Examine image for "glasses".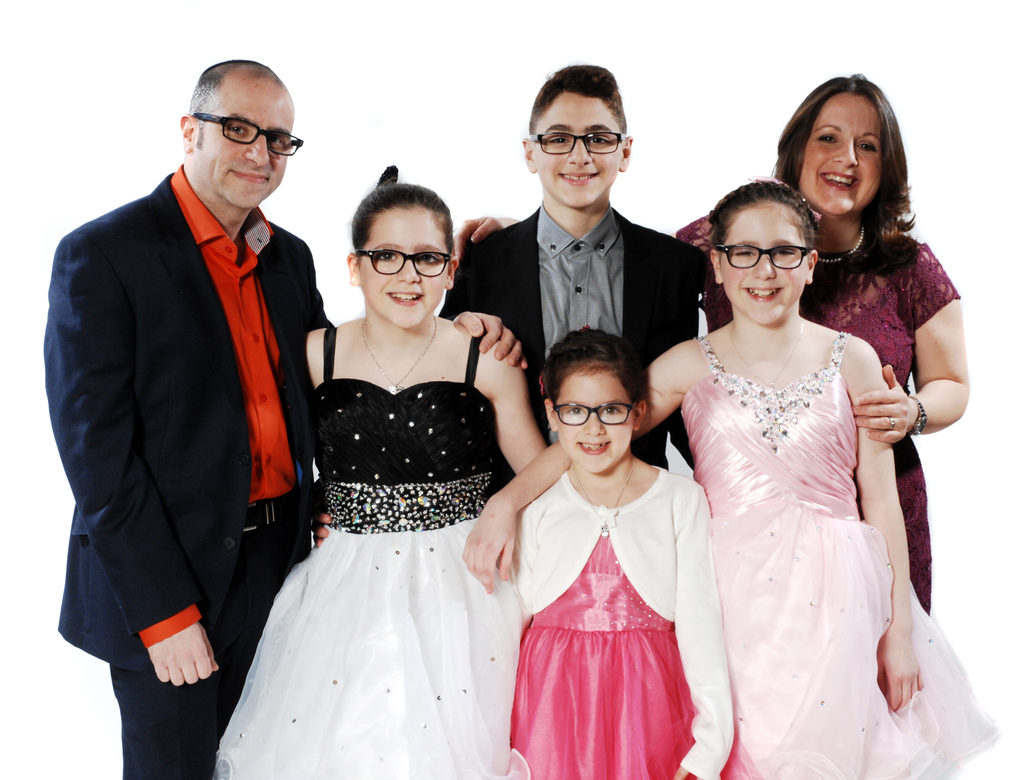
Examination result: l=708, t=242, r=820, b=272.
